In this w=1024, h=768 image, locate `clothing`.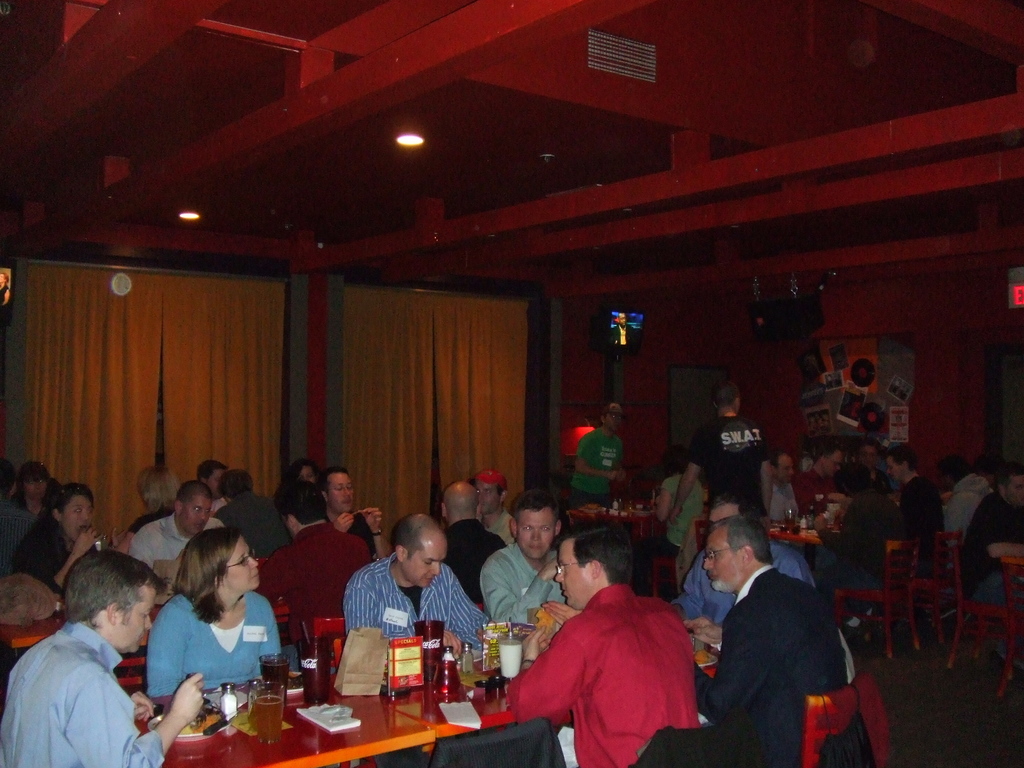
Bounding box: 940 472 1001 534.
